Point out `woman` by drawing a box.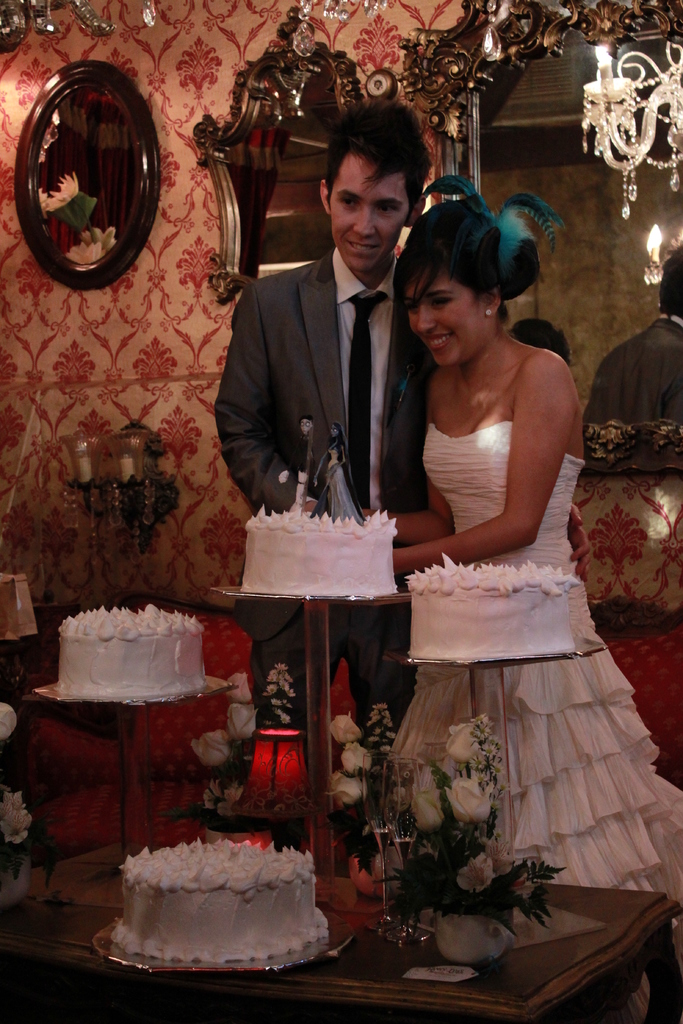
<bbox>382, 161, 613, 774</bbox>.
